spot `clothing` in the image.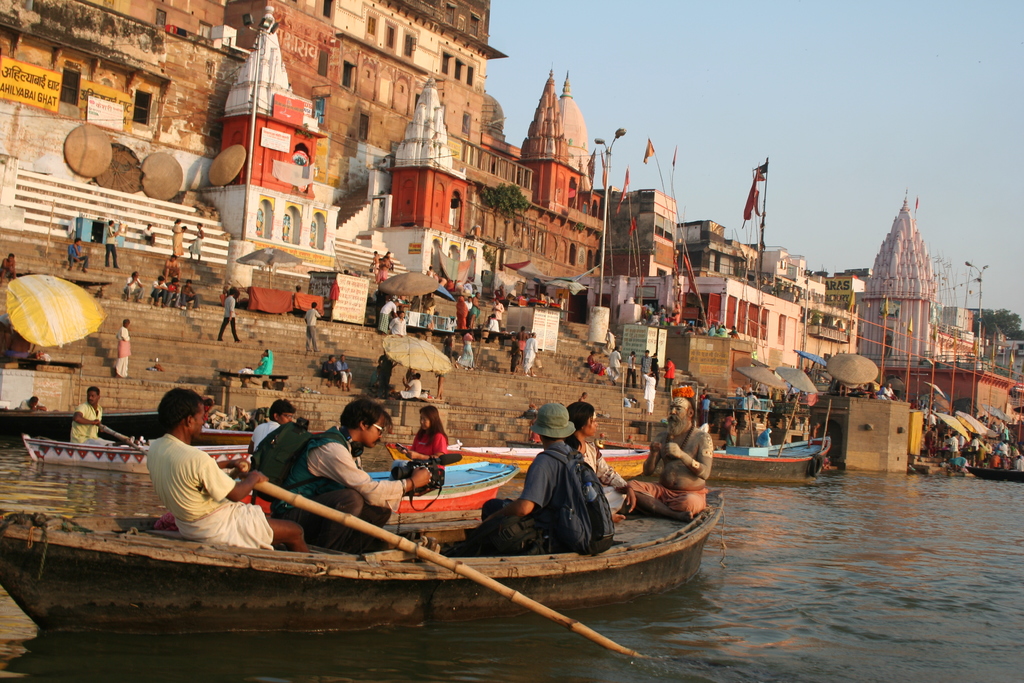
`clothing` found at 141/423/284/548.
